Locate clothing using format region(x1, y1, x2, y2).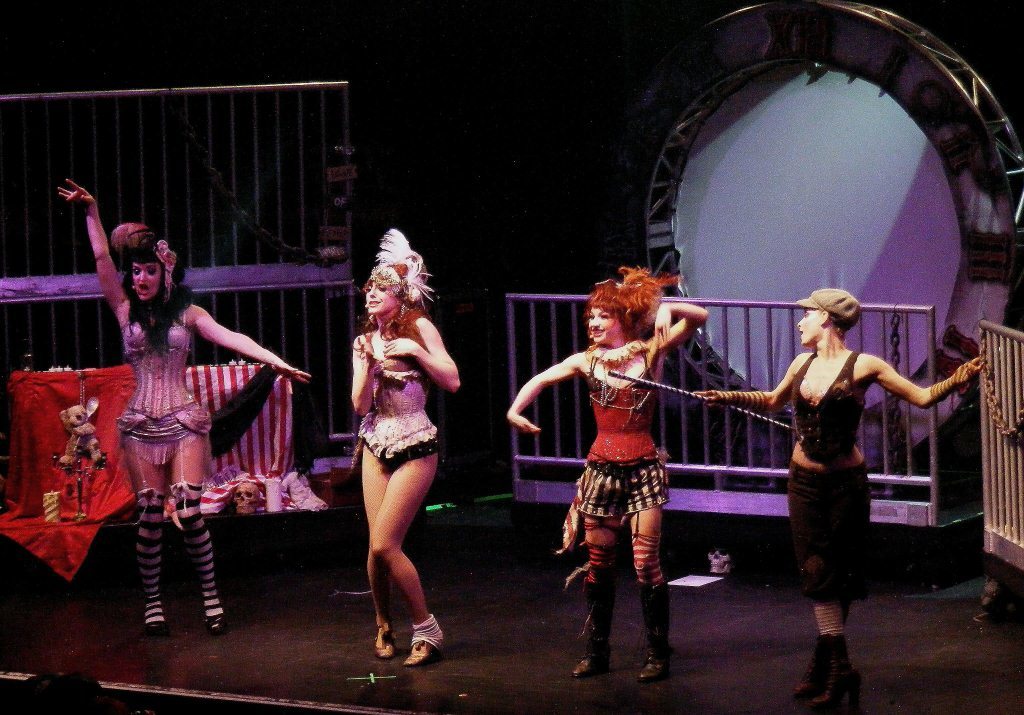
region(787, 350, 869, 603).
